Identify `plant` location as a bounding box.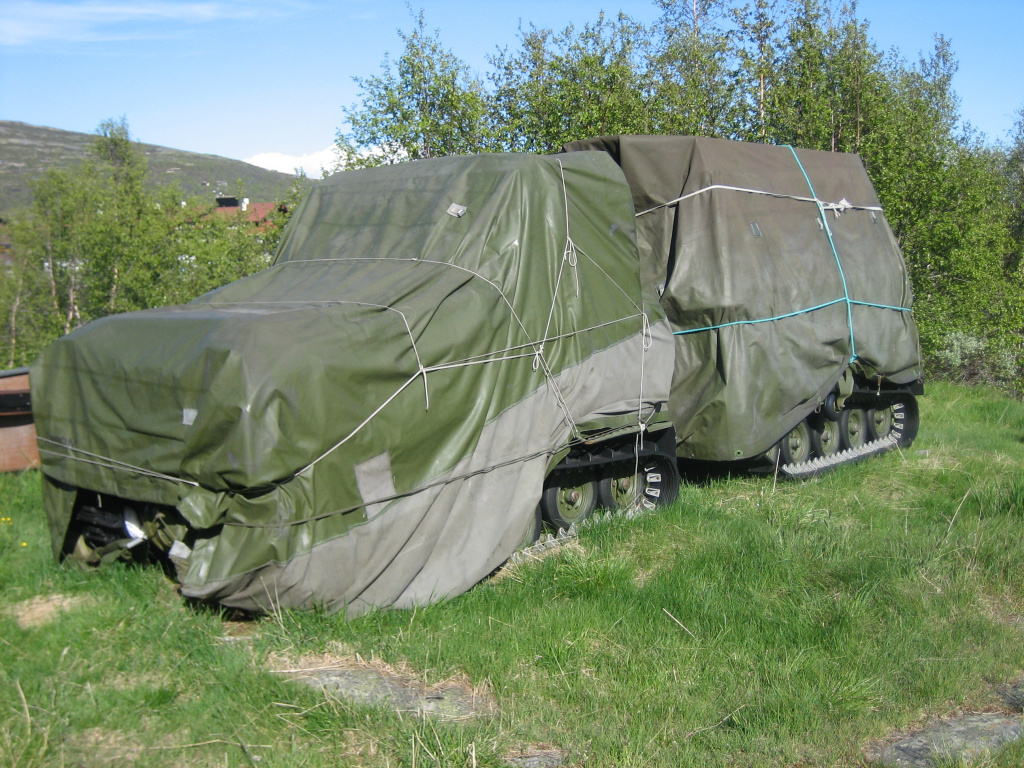
{"x1": 4, "y1": 106, "x2": 273, "y2": 374}.
